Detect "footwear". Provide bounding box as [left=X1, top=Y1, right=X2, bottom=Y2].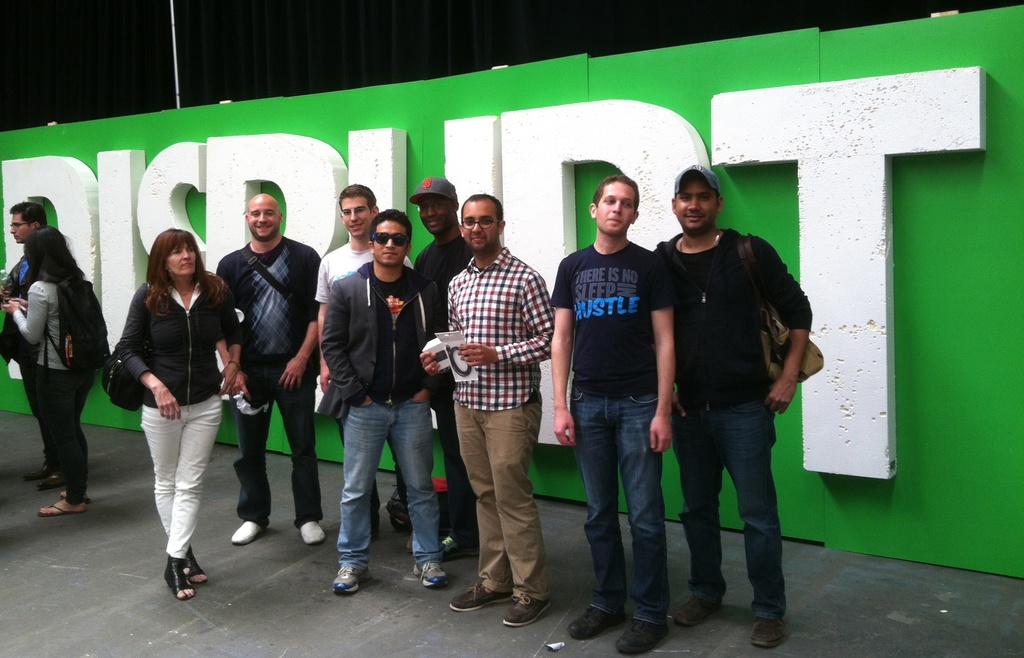
[left=412, top=563, right=454, bottom=588].
